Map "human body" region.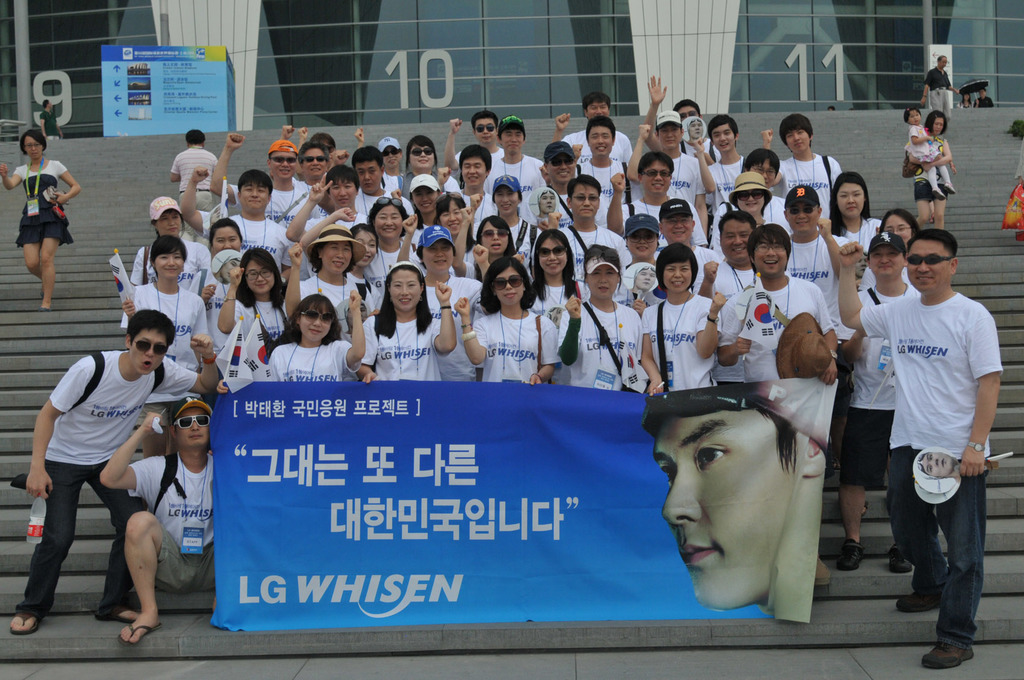
Mapped to [216, 247, 290, 385].
